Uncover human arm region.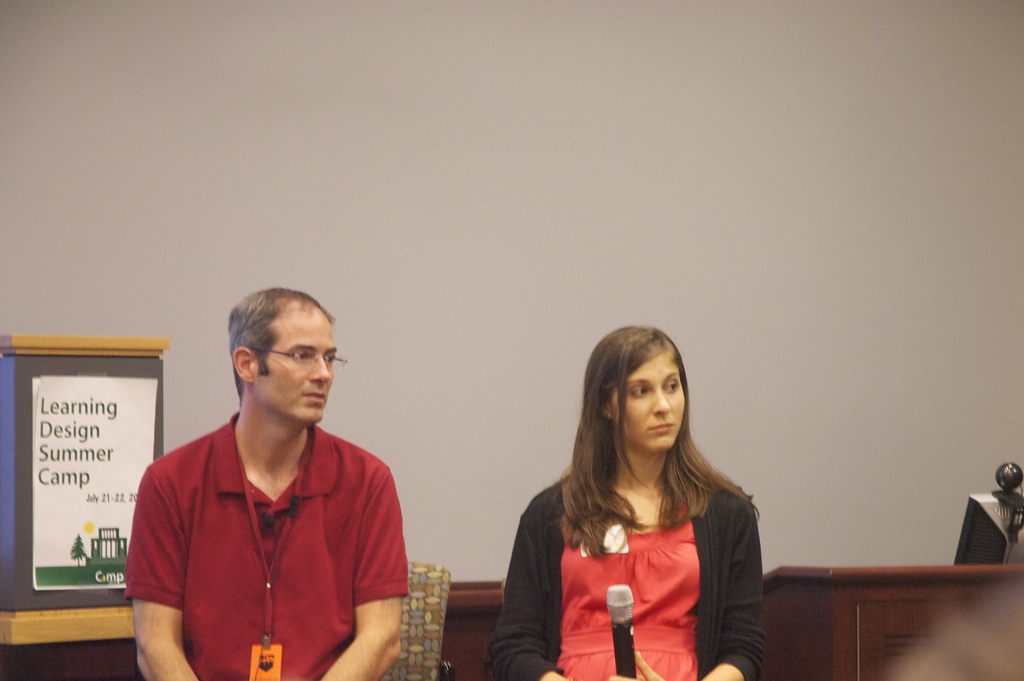
Uncovered: left=323, top=447, right=404, bottom=680.
